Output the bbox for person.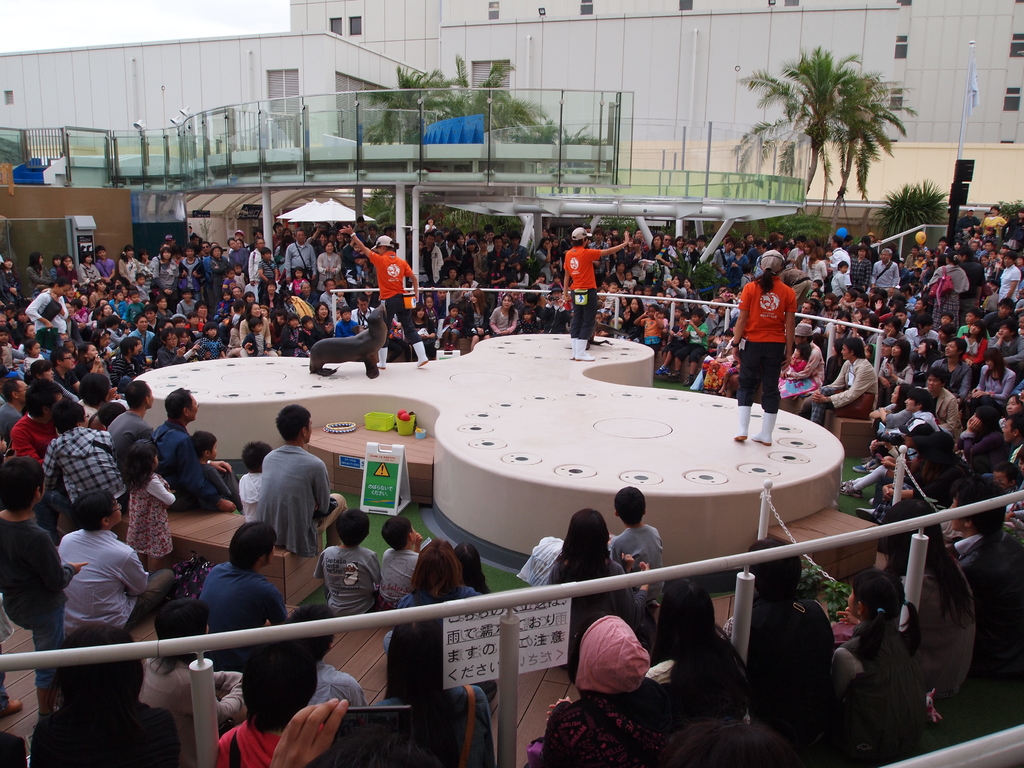
x1=632 y1=297 x2=640 y2=337.
